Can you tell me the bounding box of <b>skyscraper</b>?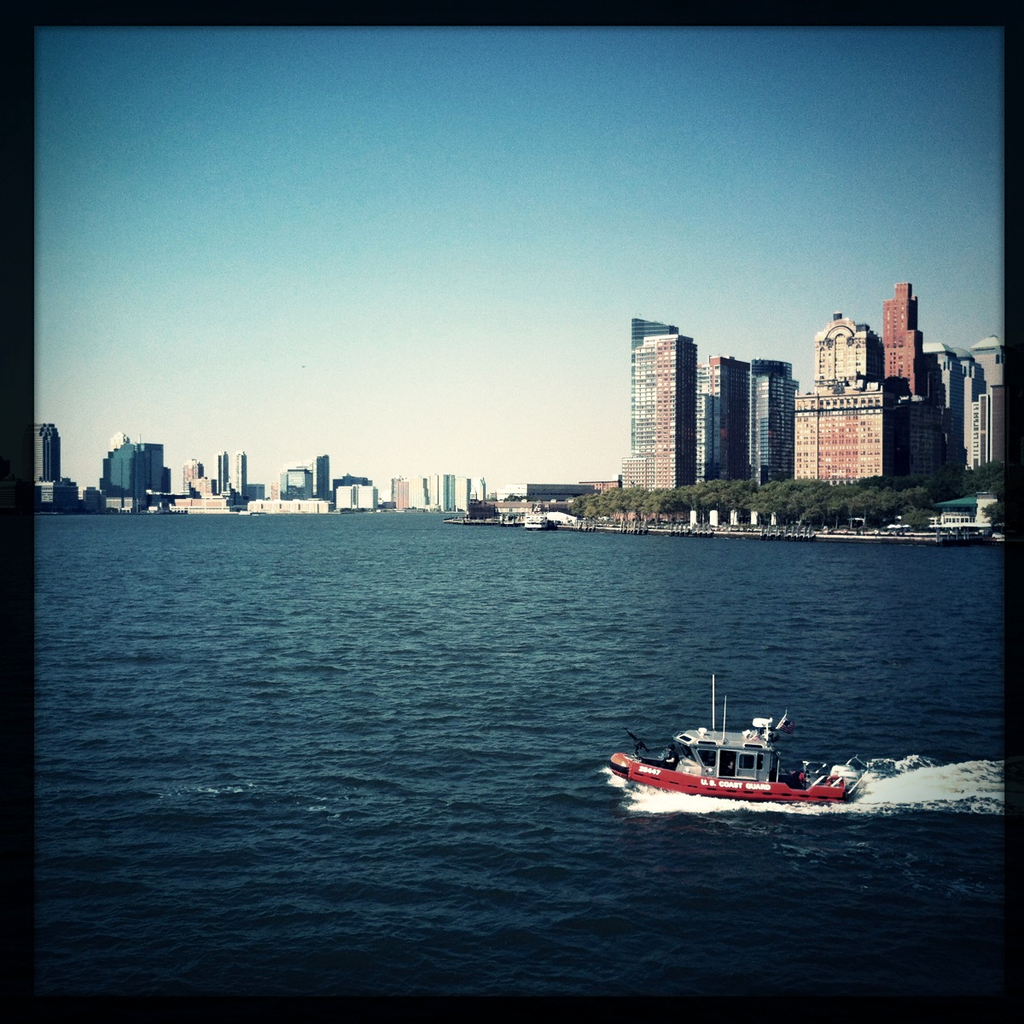
895/331/1008/479.
